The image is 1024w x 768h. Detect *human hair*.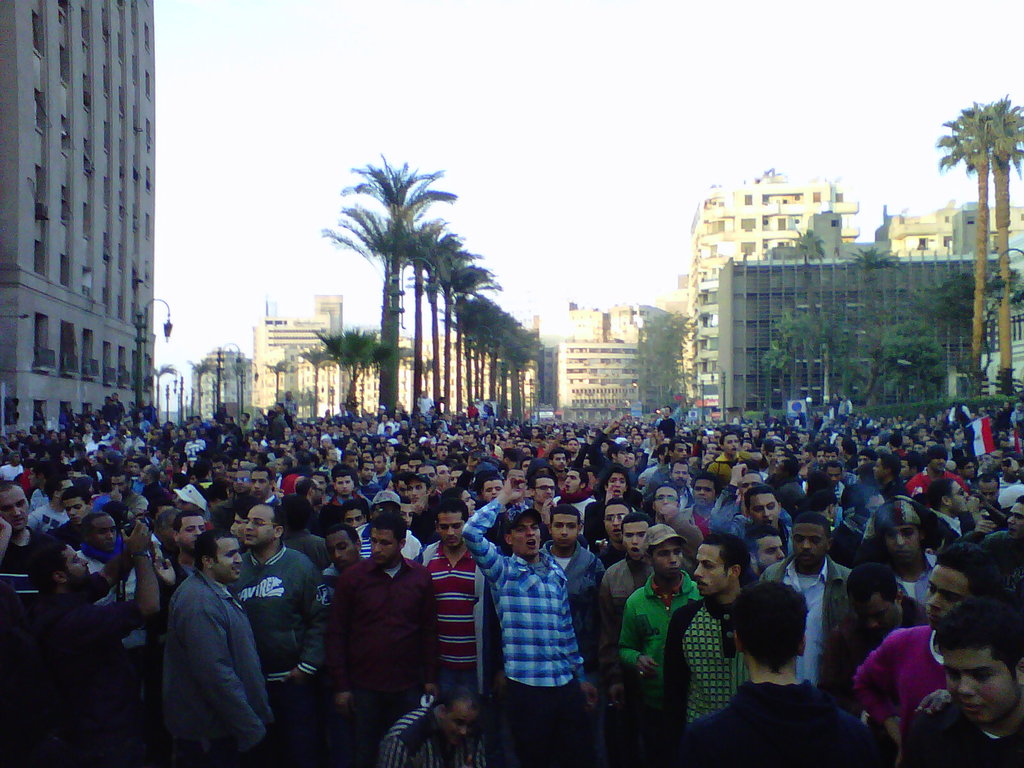
Detection: <bbox>57, 484, 93, 507</bbox>.
